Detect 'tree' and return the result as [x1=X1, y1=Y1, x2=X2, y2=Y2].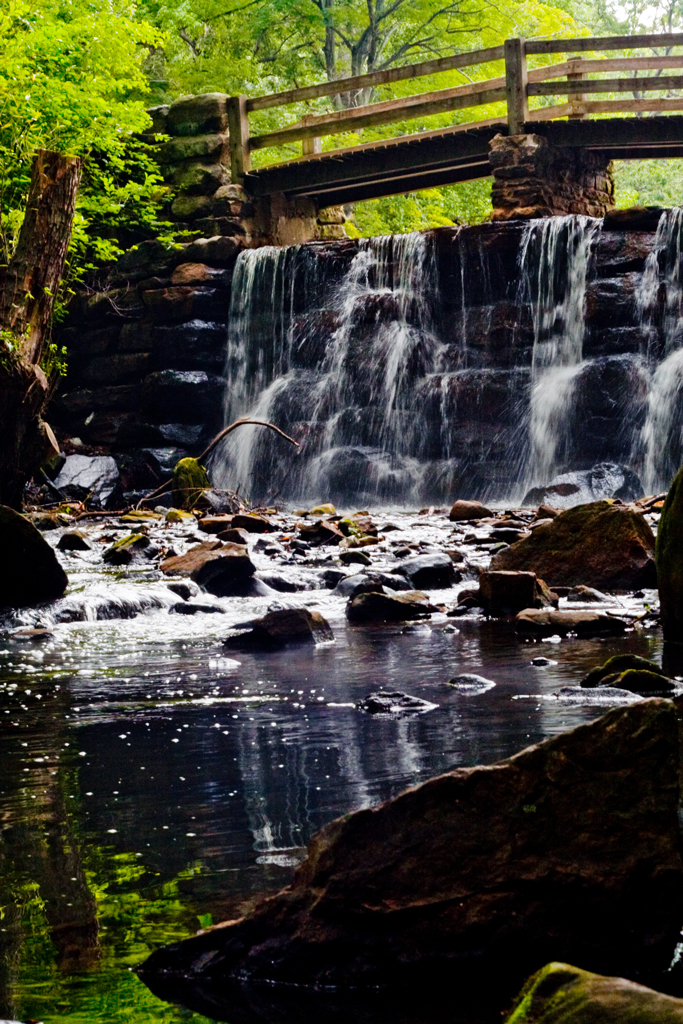
[x1=157, y1=0, x2=591, y2=148].
